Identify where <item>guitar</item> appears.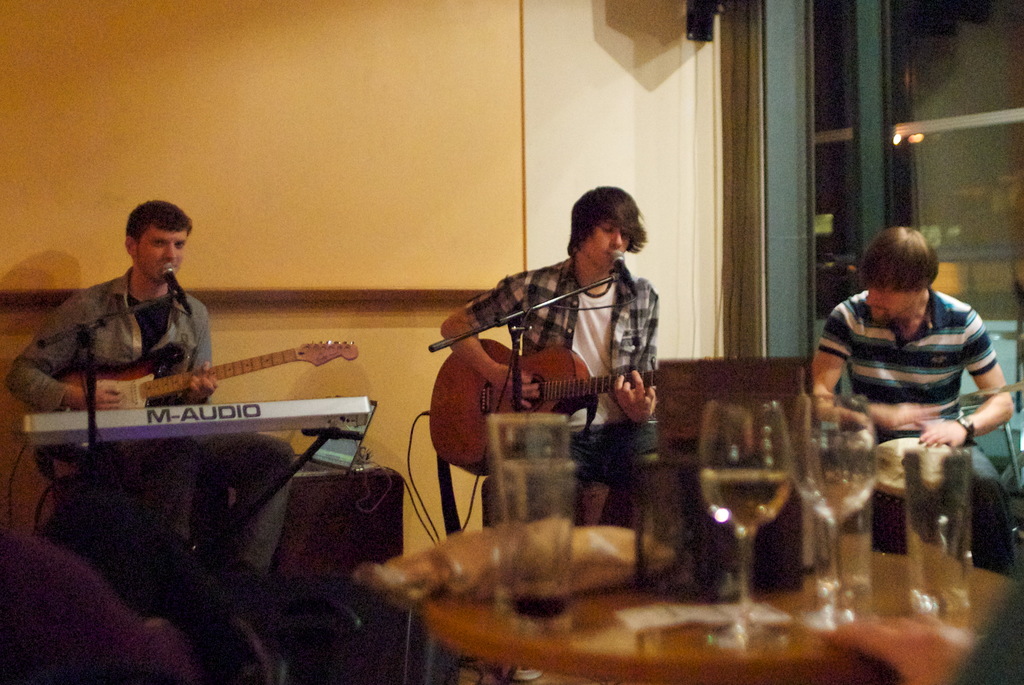
Appears at <bbox>426, 336, 657, 476</bbox>.
